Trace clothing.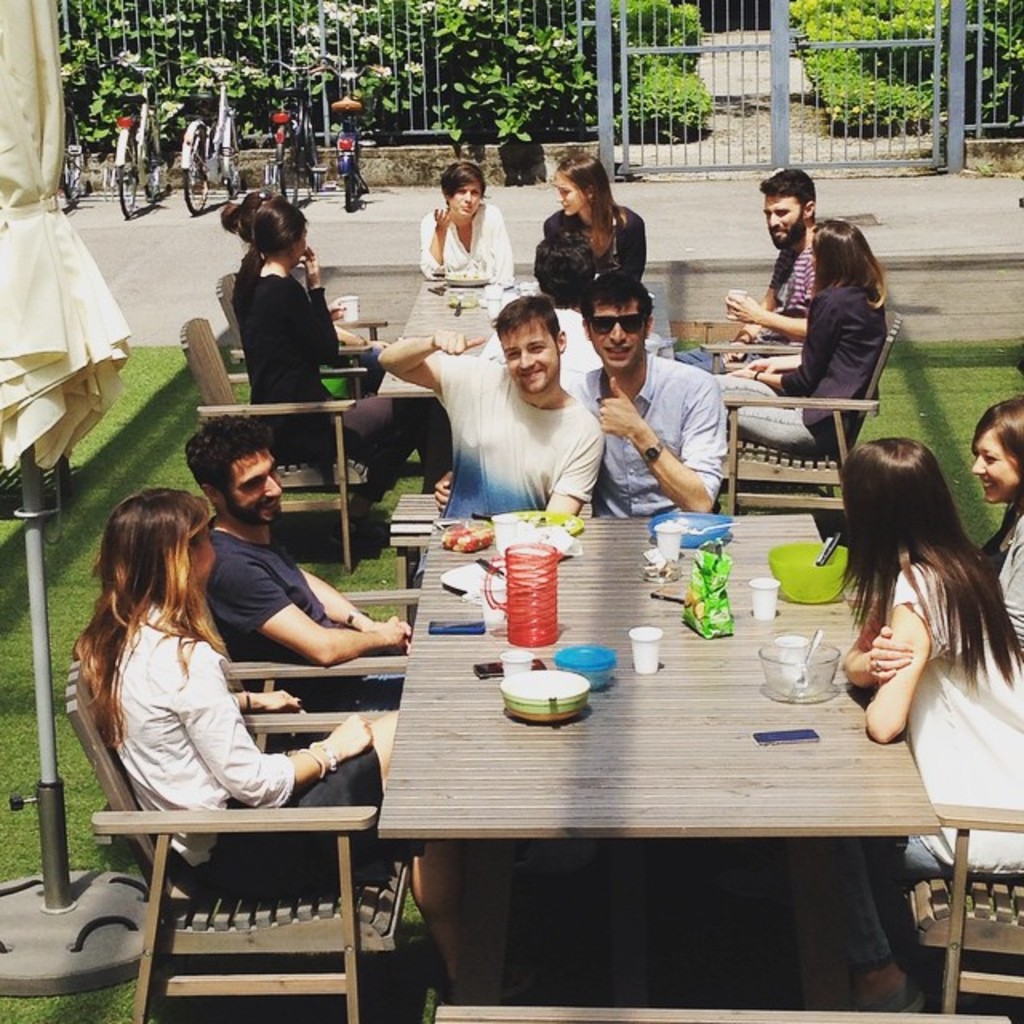
Traced to 232/258/443/491.
